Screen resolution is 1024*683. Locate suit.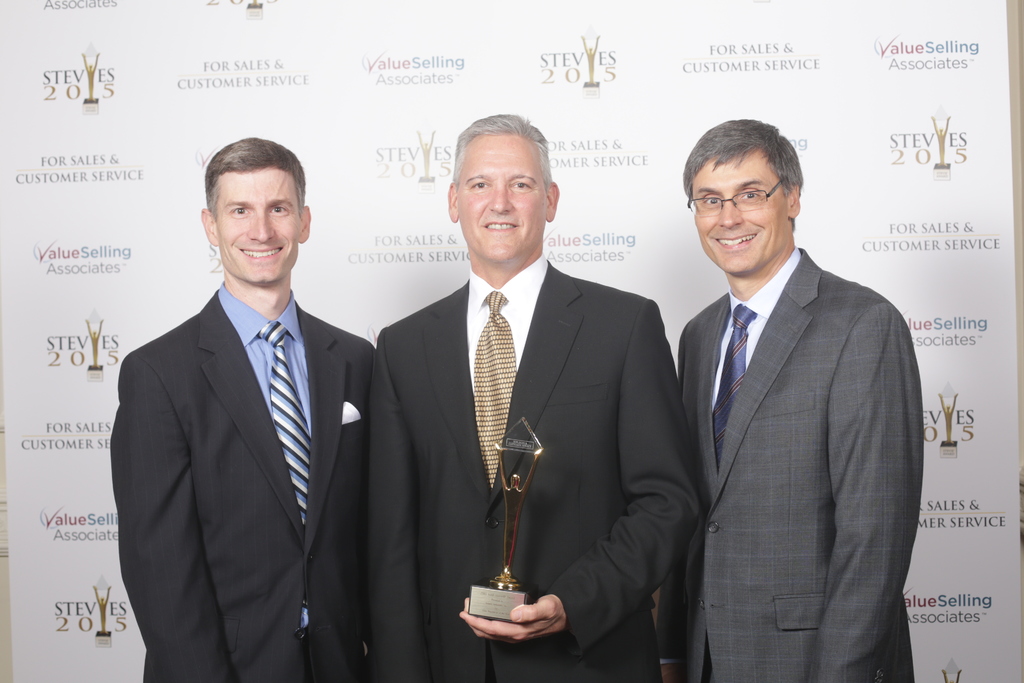
detection(107, 284, 376, 682).
